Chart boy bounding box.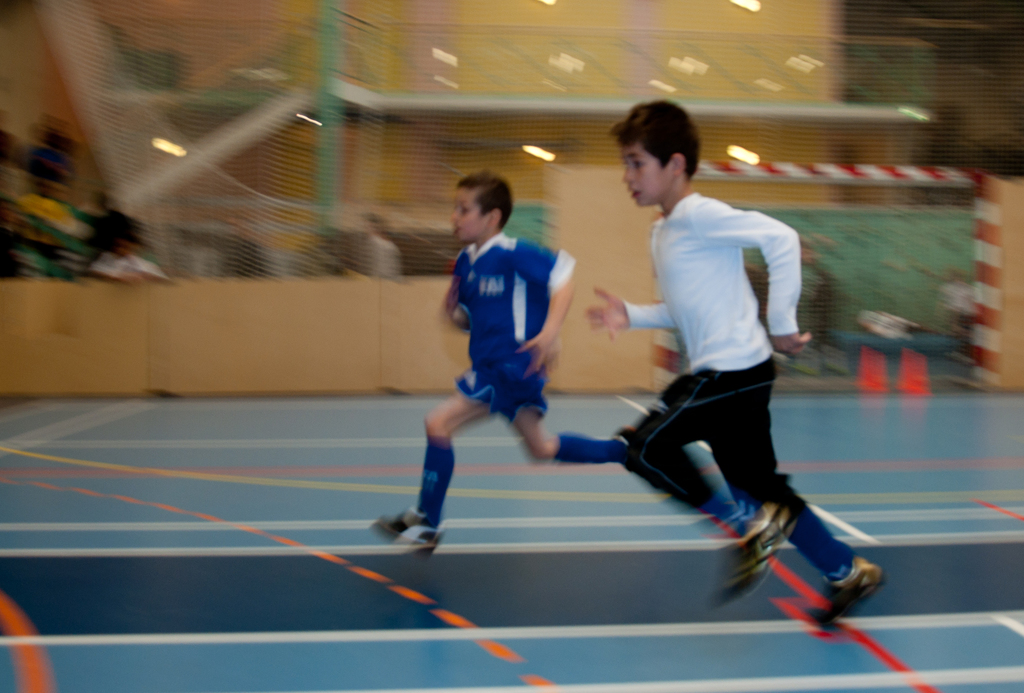
Charted: pyautogui.locateOnScreen(375, 170, 632, 555).
